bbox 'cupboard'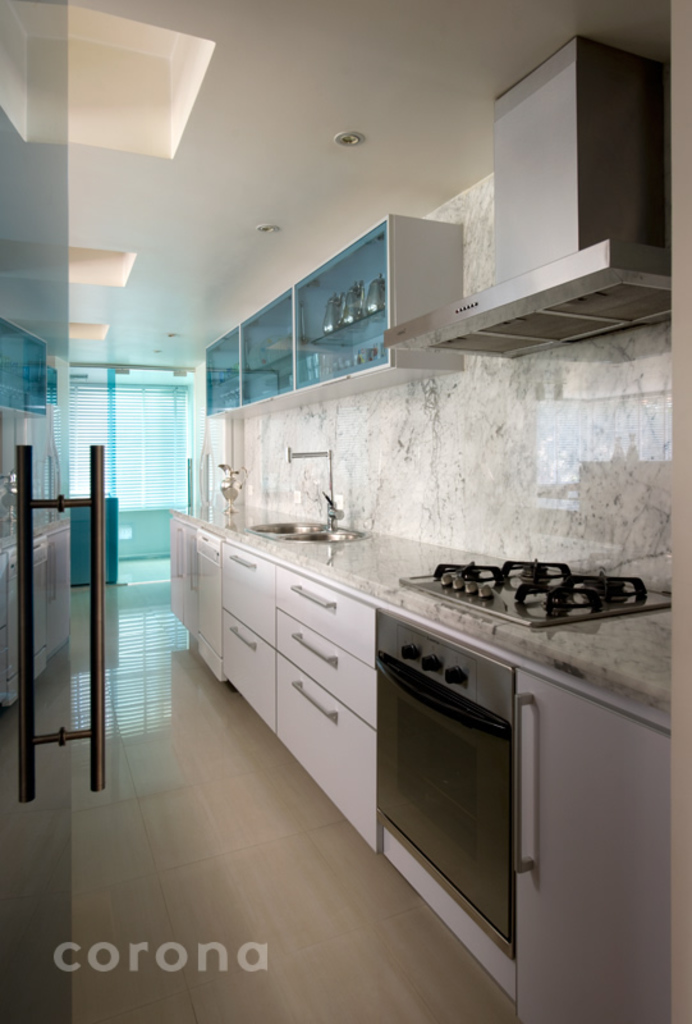
l=191, t=485, r=659, b=1023
